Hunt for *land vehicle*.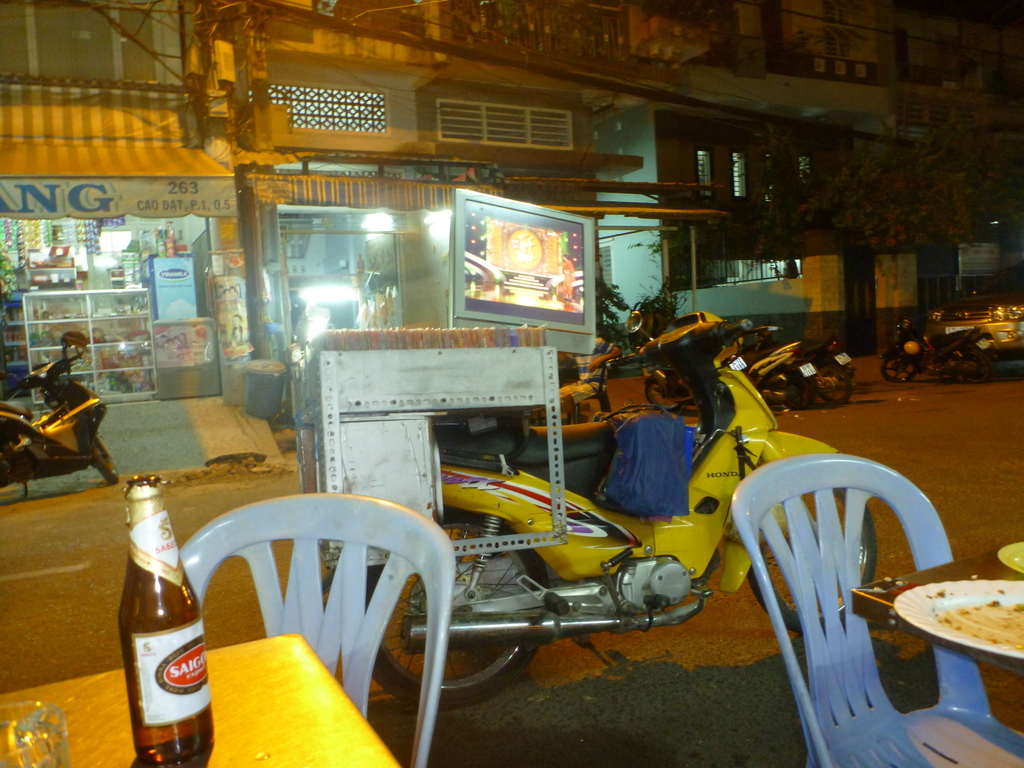
Hunted down at [319, 305, 878, 701].
